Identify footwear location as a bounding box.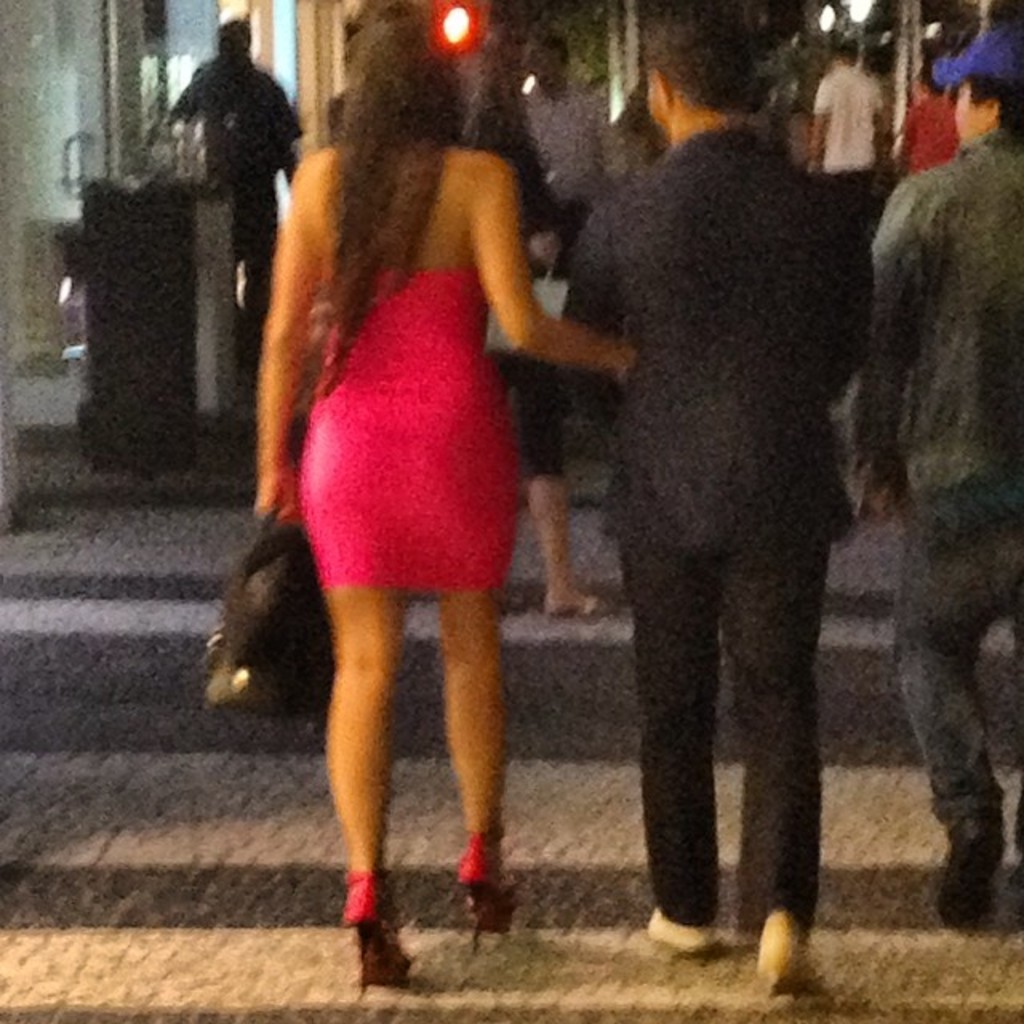
<bbox>755, 918, 822, 994</bbox>.
